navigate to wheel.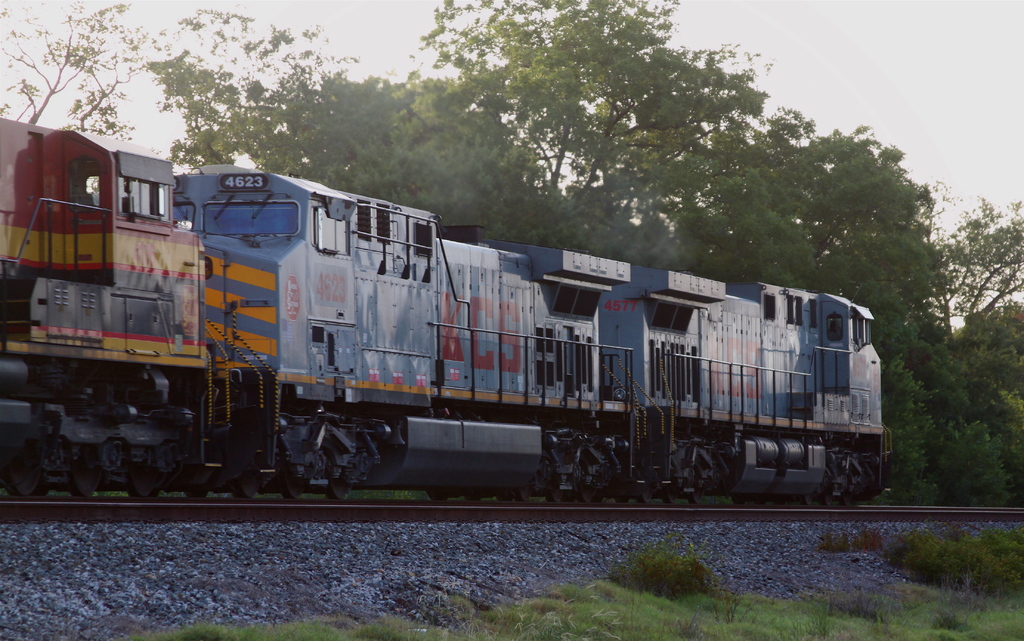
Navigation target: [left=800, top=494, right=816, bottom=506].
